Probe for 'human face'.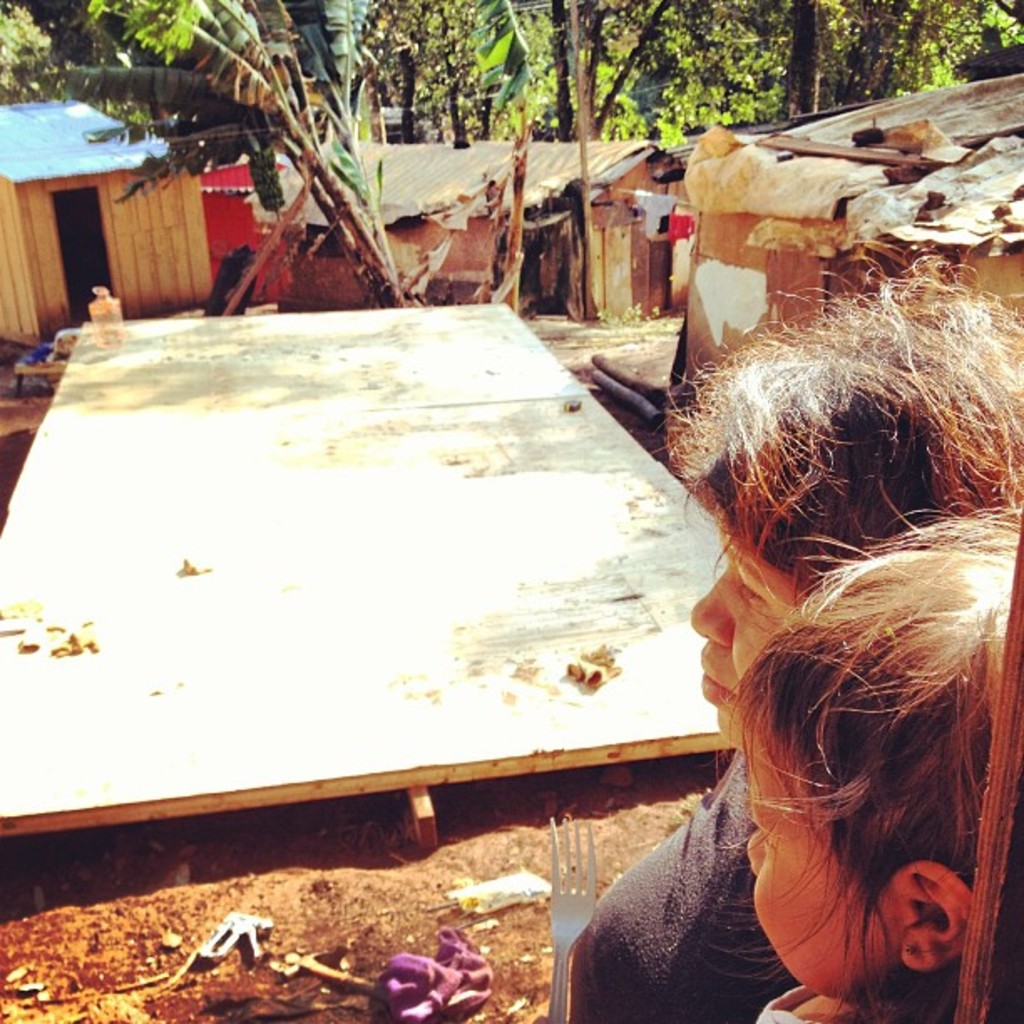
Probe result: box=[691, 497, 810, 750].
